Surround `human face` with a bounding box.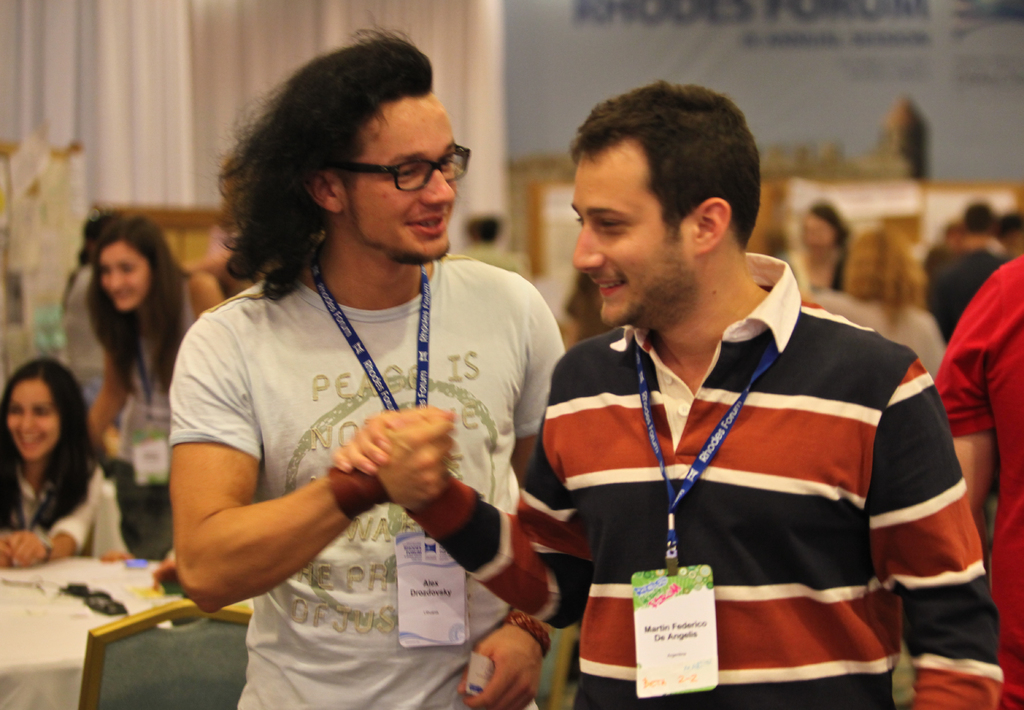
Rect(4, 380, 62, 461).
